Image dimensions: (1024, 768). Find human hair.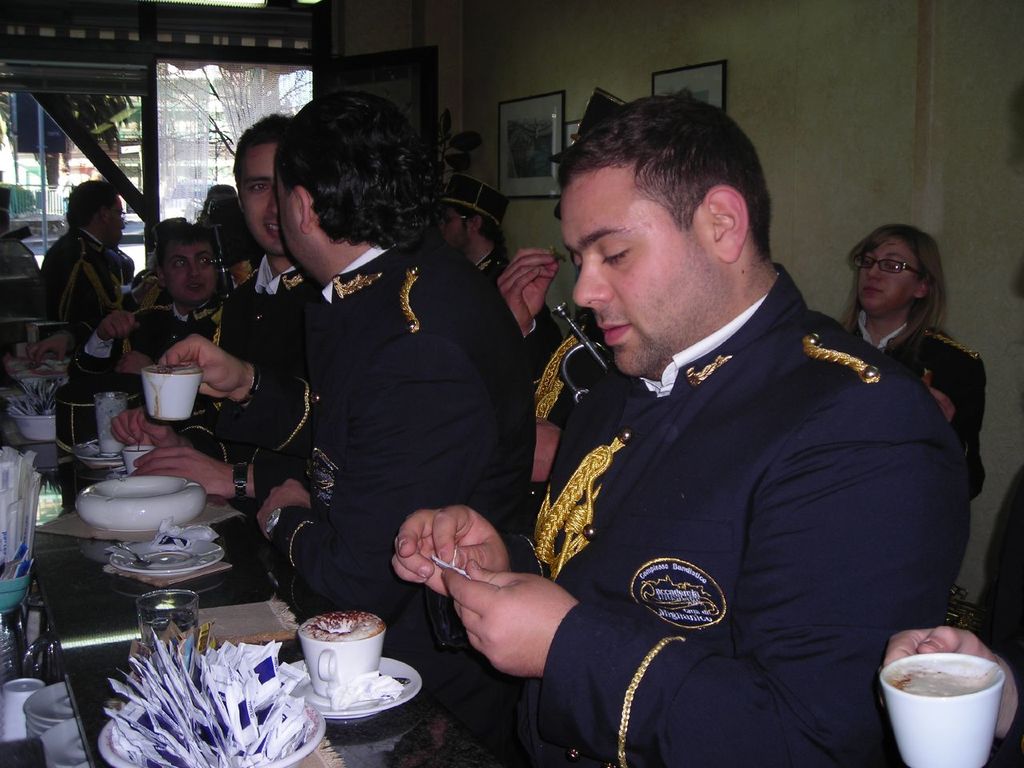
l=278, t=94, r=442, b=244.
